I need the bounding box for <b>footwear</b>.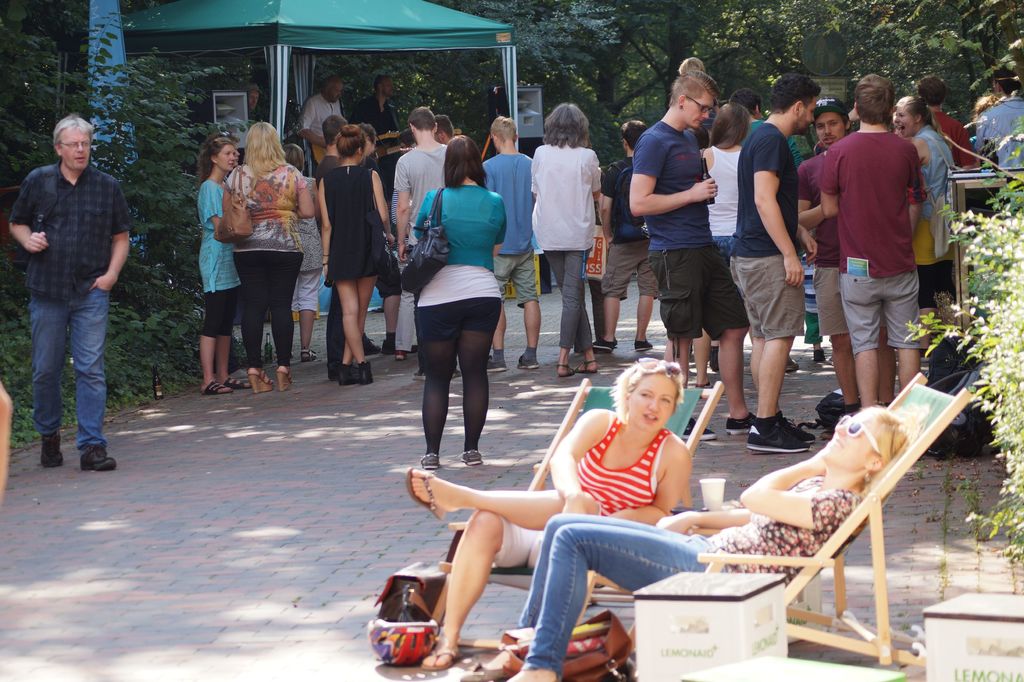
Here it is: left=596, top=337, right=616, bottom=355.
